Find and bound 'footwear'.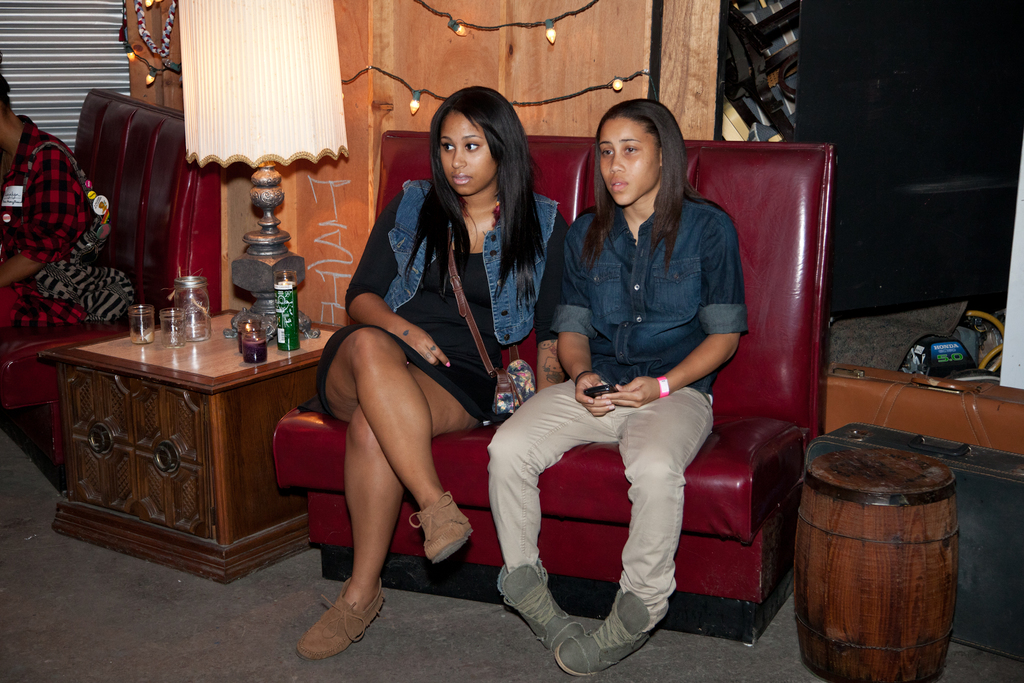
Bound: left=297, top=570, right=402, bottom=654.
